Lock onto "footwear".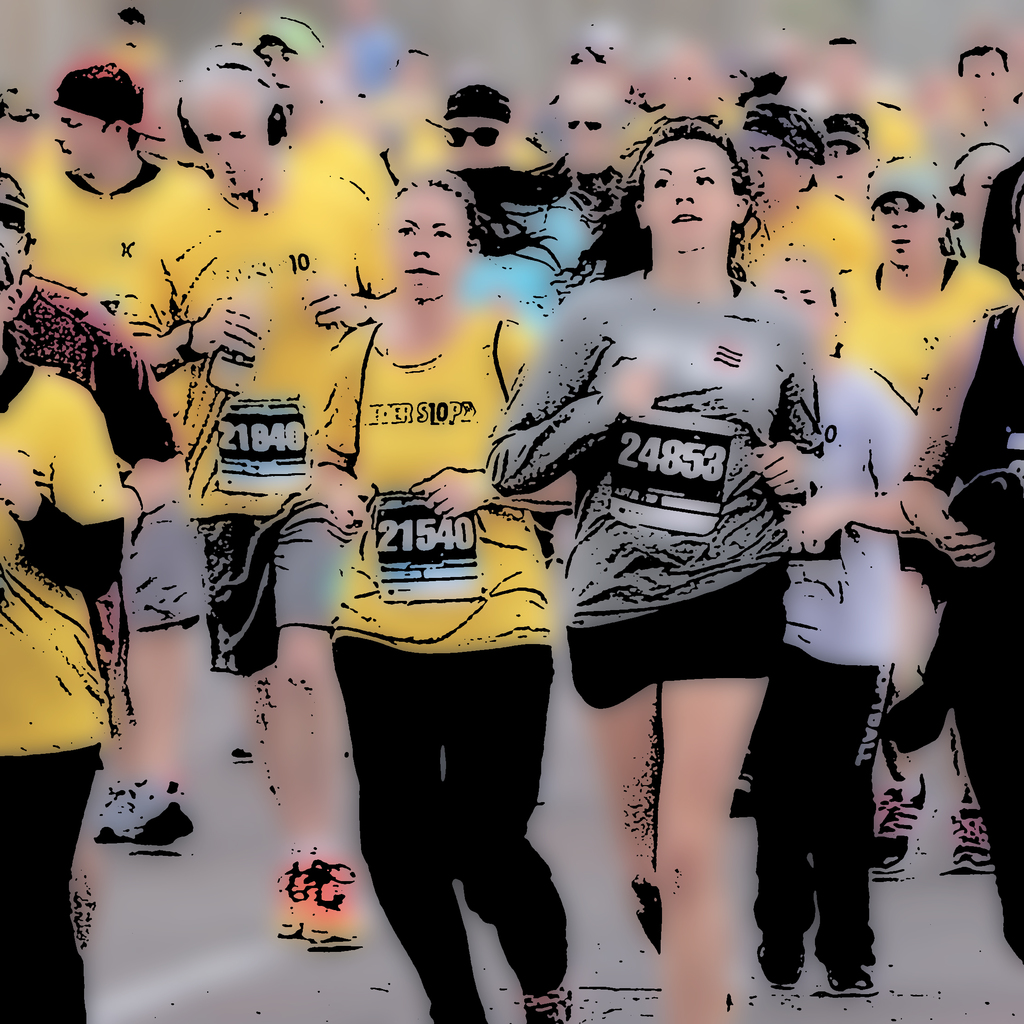
Locked: {"x1": 754, "y1": 920, "x2": 808, "y2": 986}.
